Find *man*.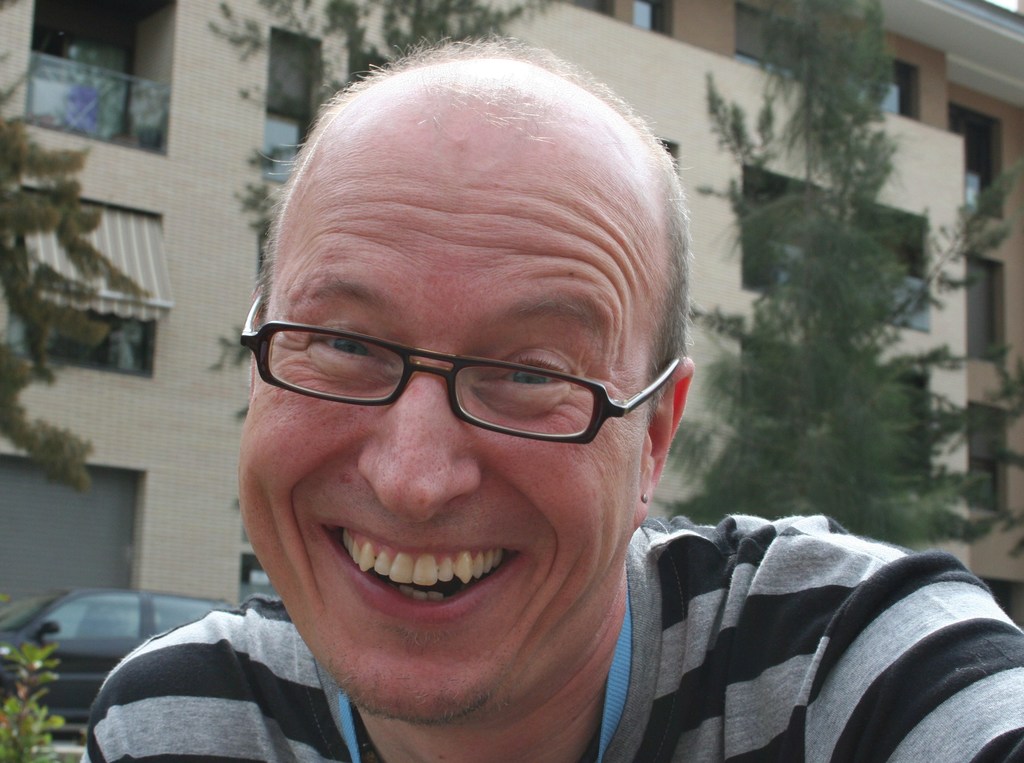
63/84/948/762.
